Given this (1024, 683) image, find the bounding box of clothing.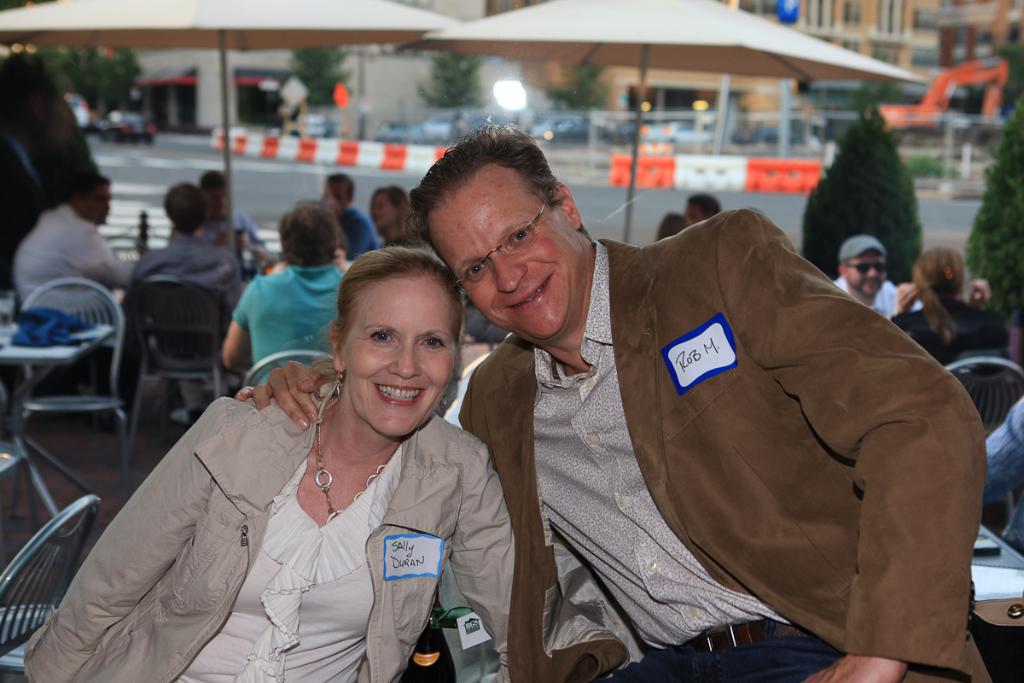
region(983, 396, 1023, 558).
